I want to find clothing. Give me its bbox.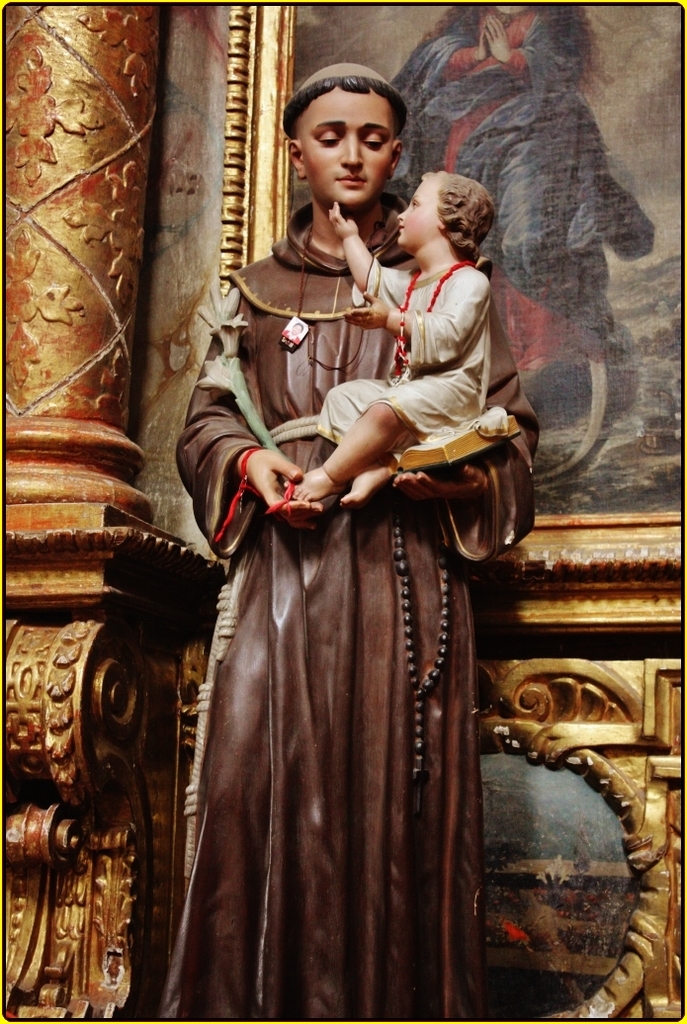
x1=383 y1=0 x2=651 y2=384.
